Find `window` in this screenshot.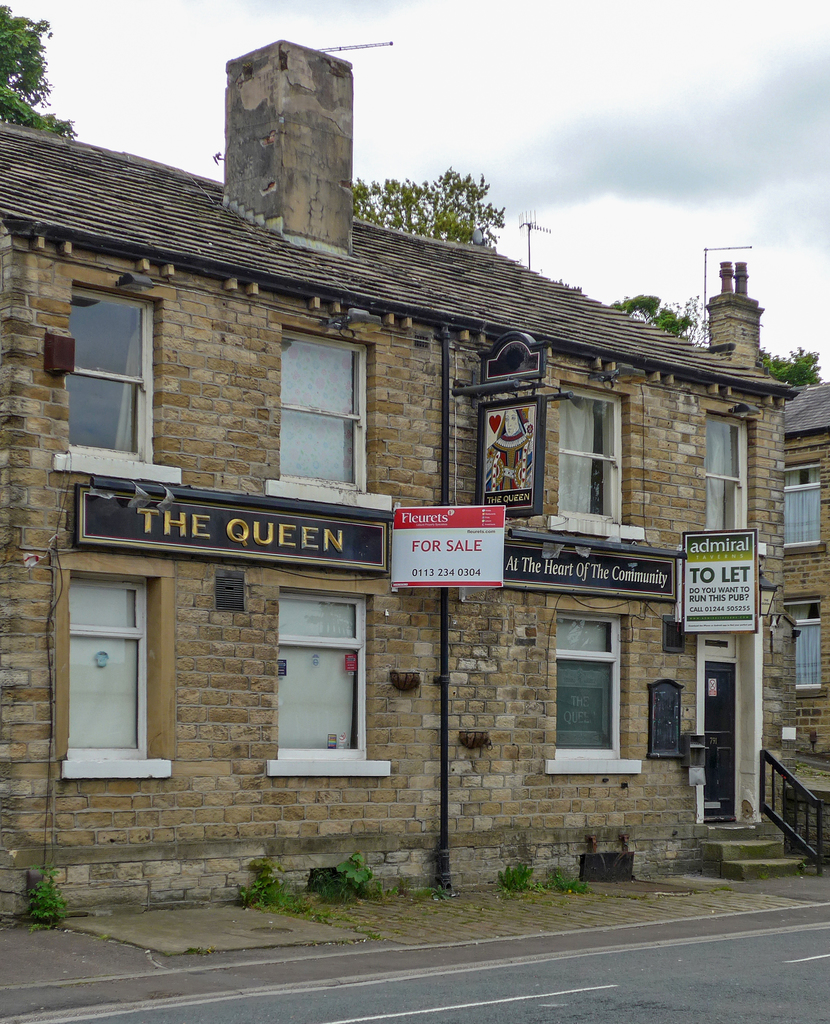
The bounding box for `window` is pyautogui.locateOnScreen(58, 573, 165, 760).
